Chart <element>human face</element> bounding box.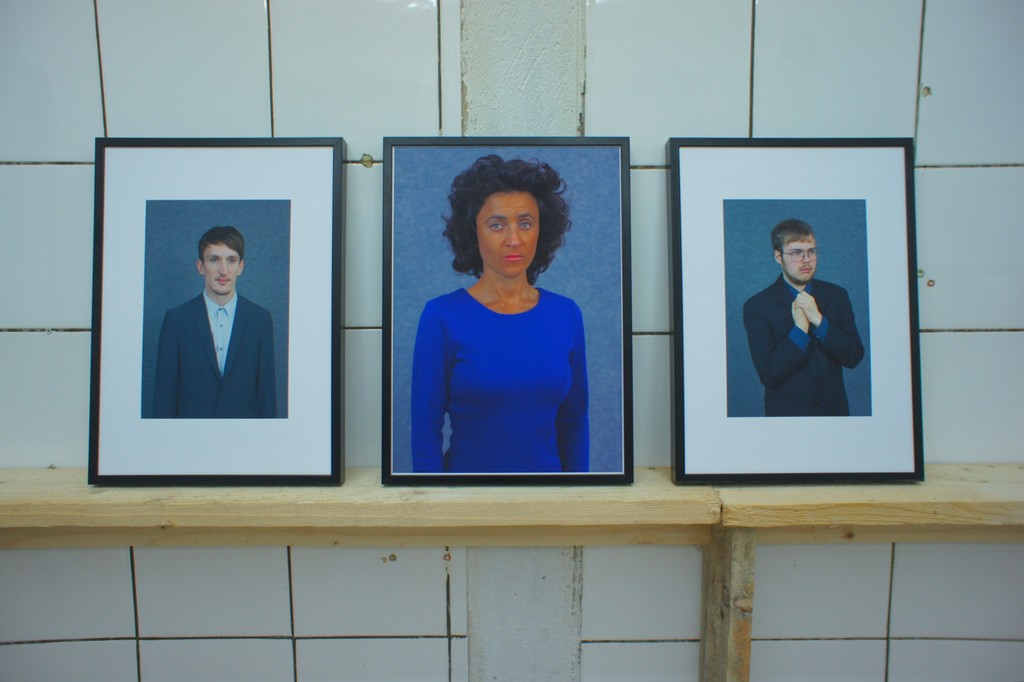
Charted: detection(199, 246, 241, 293).
